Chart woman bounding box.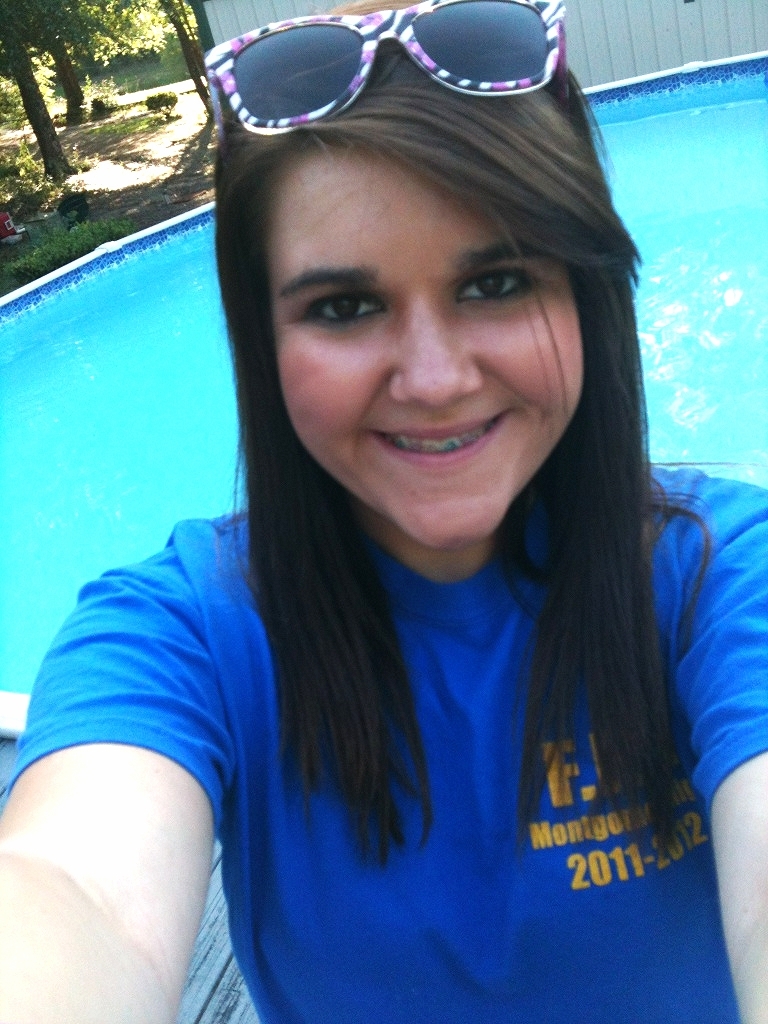
Charted: x1=0, y1=0, x2=767, y2=1023.
